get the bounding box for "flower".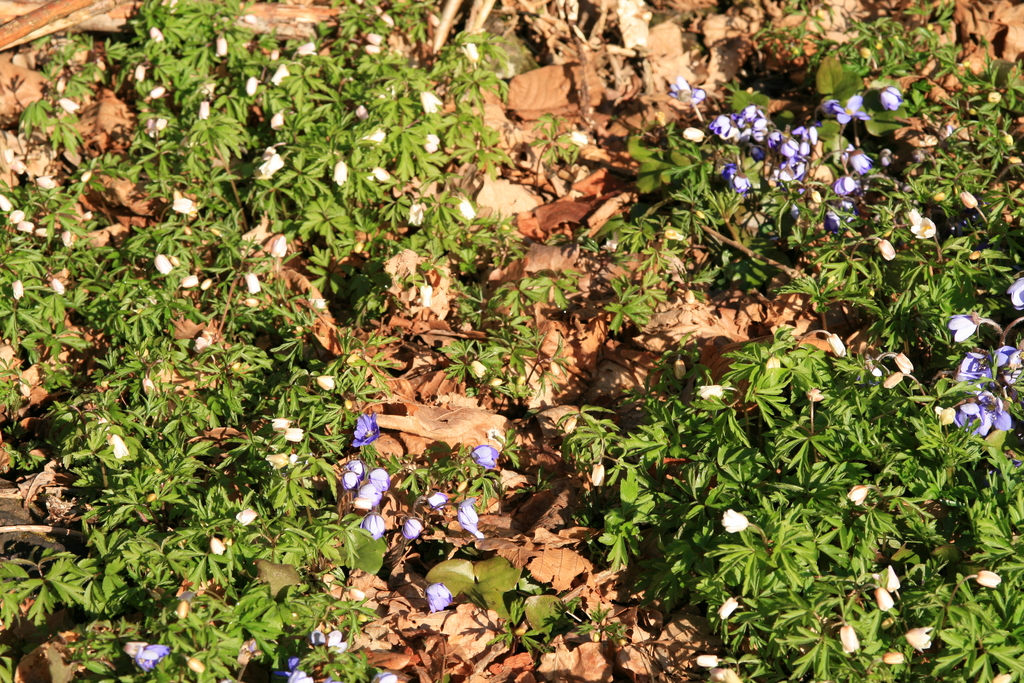
box(827, 334, 845, 358).
